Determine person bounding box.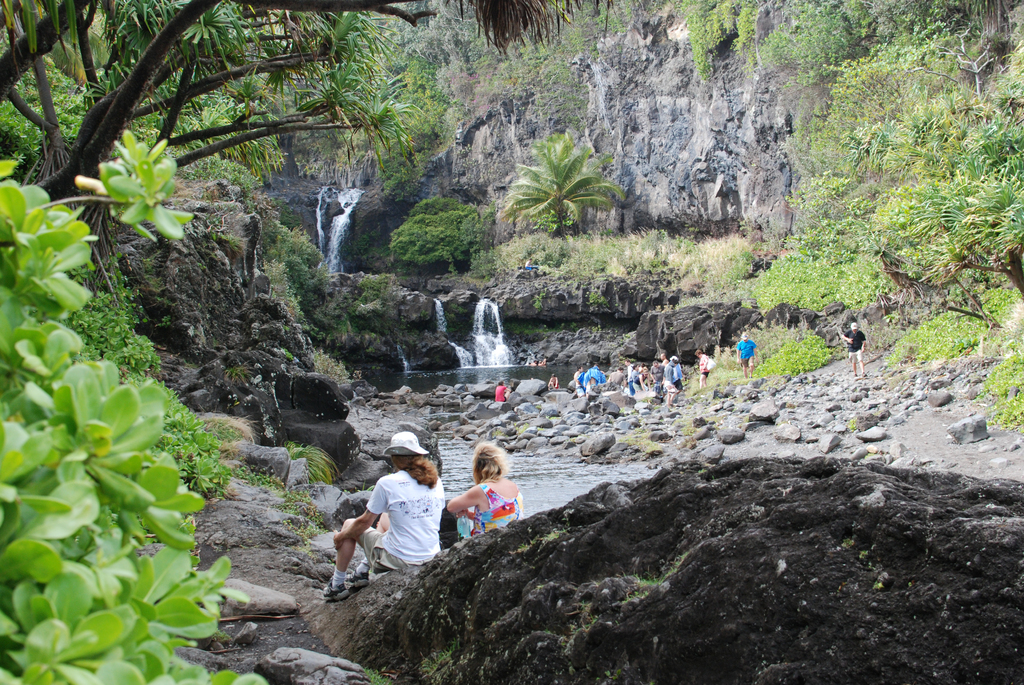
Determined: bbox=(571, 369, 581, 393).
